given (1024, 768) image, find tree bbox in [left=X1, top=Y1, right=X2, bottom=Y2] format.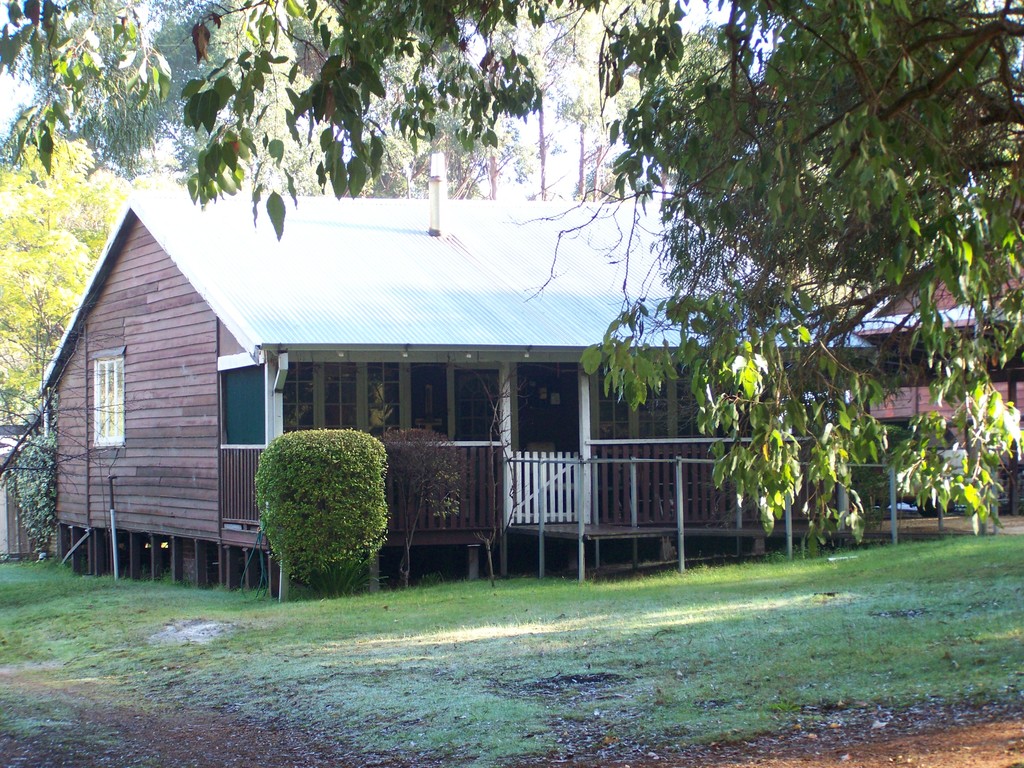
[left=0, top=3, right=1023, bottom=545].
